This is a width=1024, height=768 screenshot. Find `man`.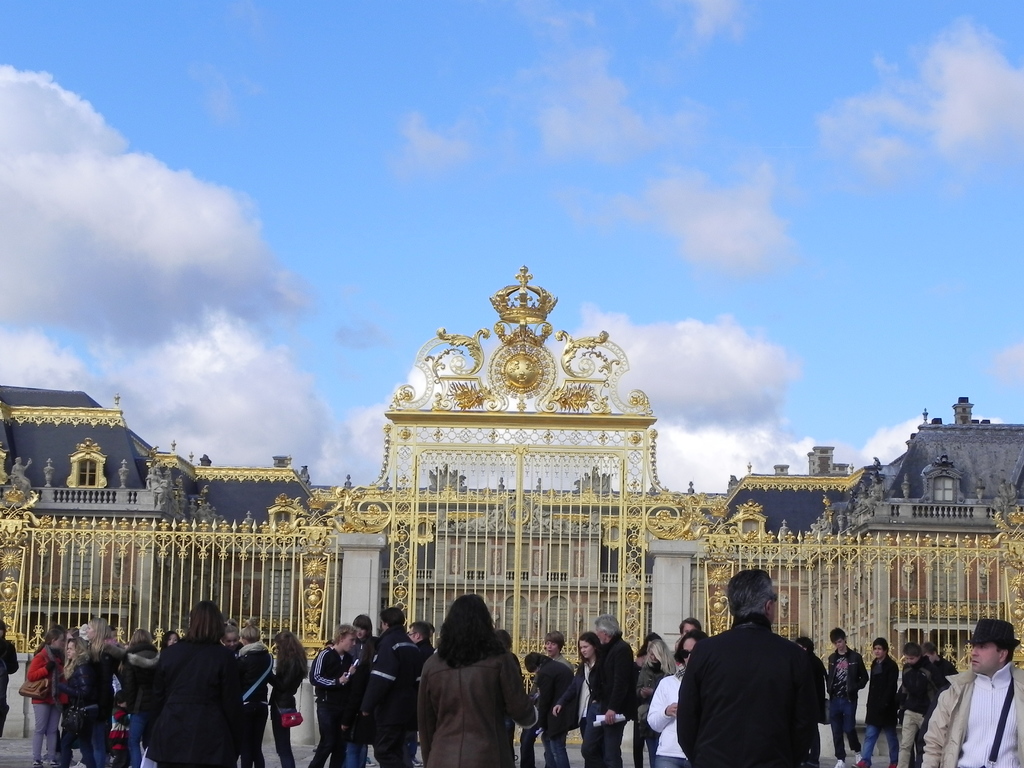
Bounding box: (826,627,869,767).
